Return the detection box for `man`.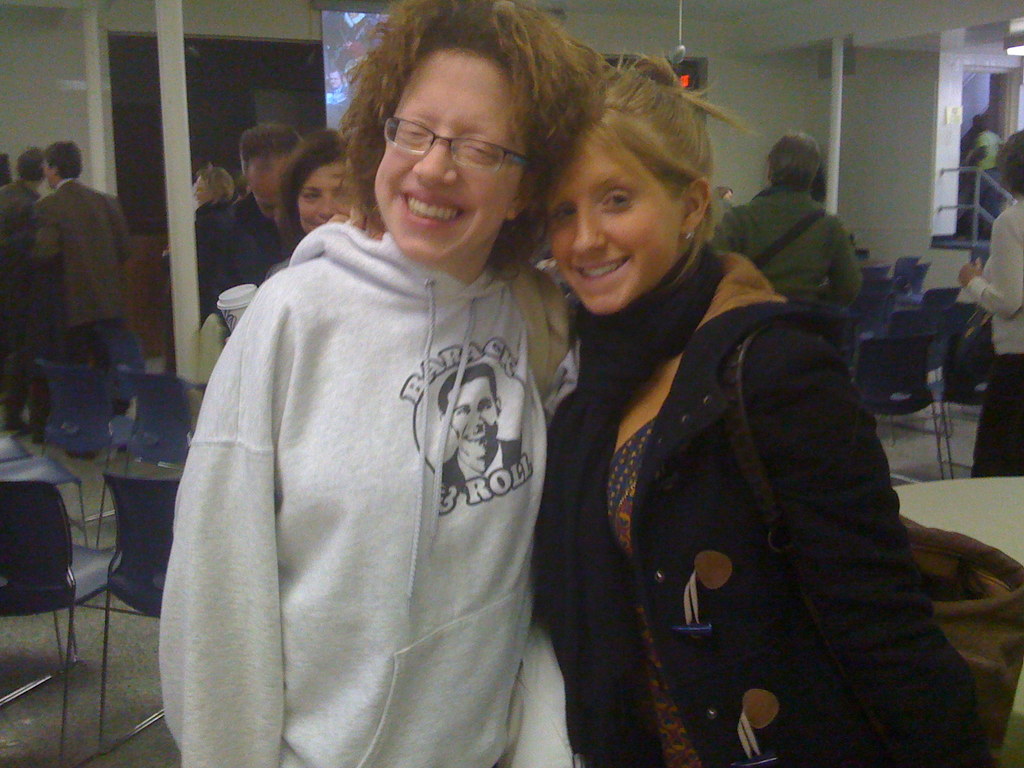
<bbox>202, 123, 301, 317</bbox>.
